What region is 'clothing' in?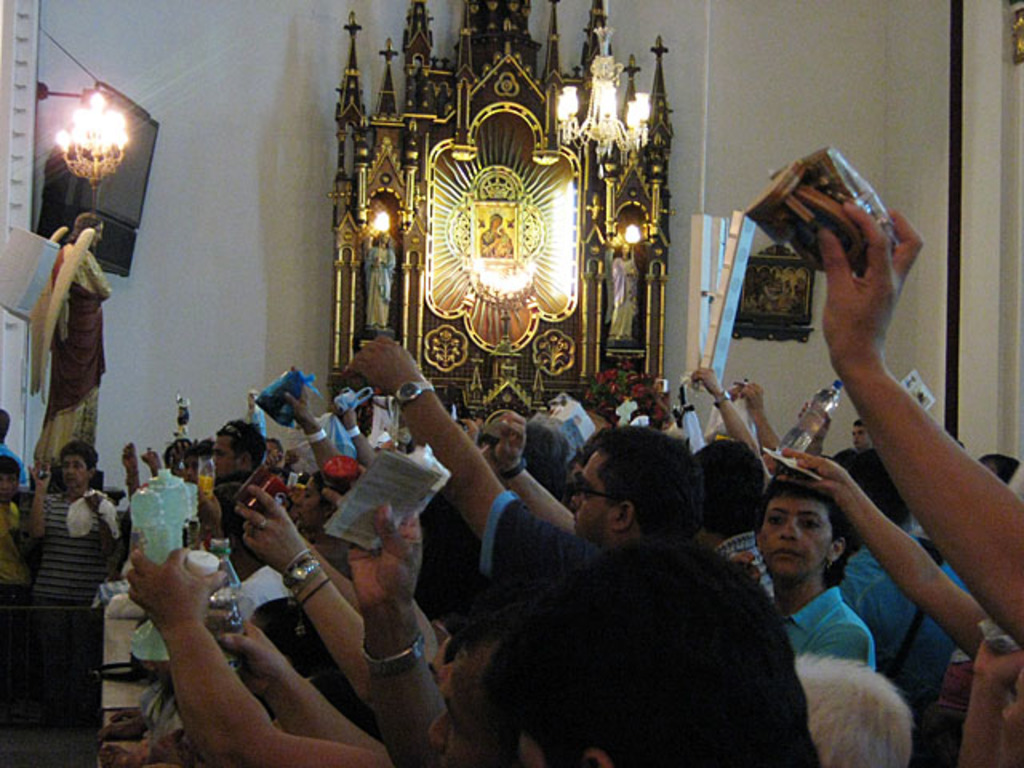
x1=34 y1=486 x2=109 y2=600.
